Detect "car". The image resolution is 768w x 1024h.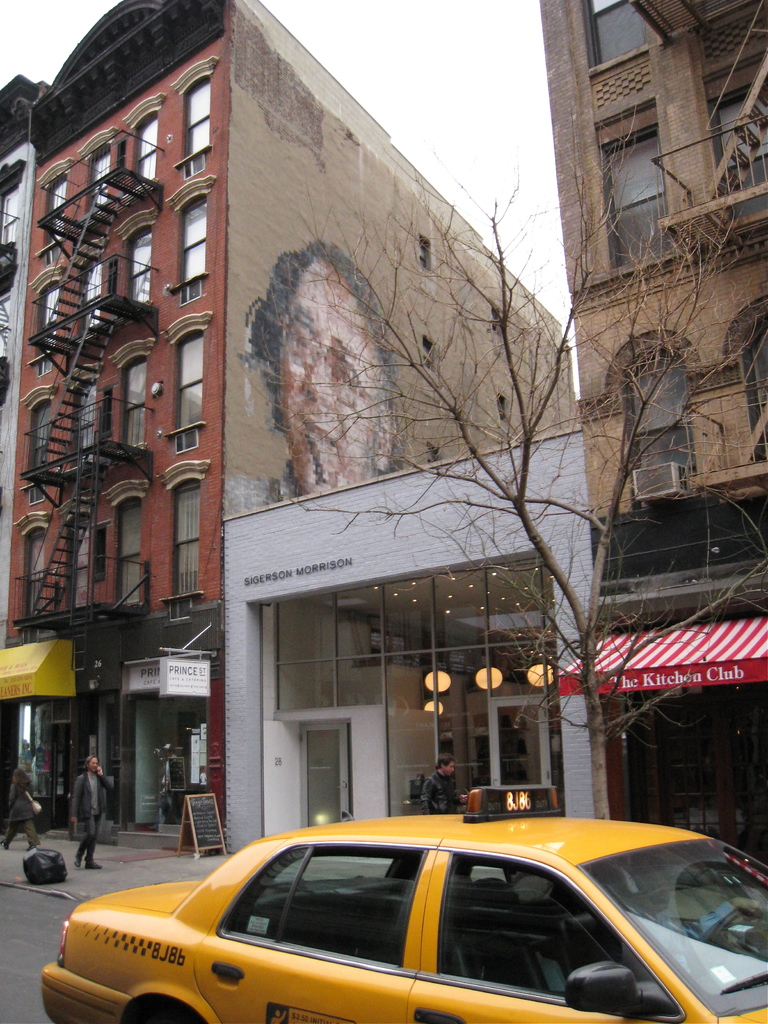
(43,783,767,1023).
